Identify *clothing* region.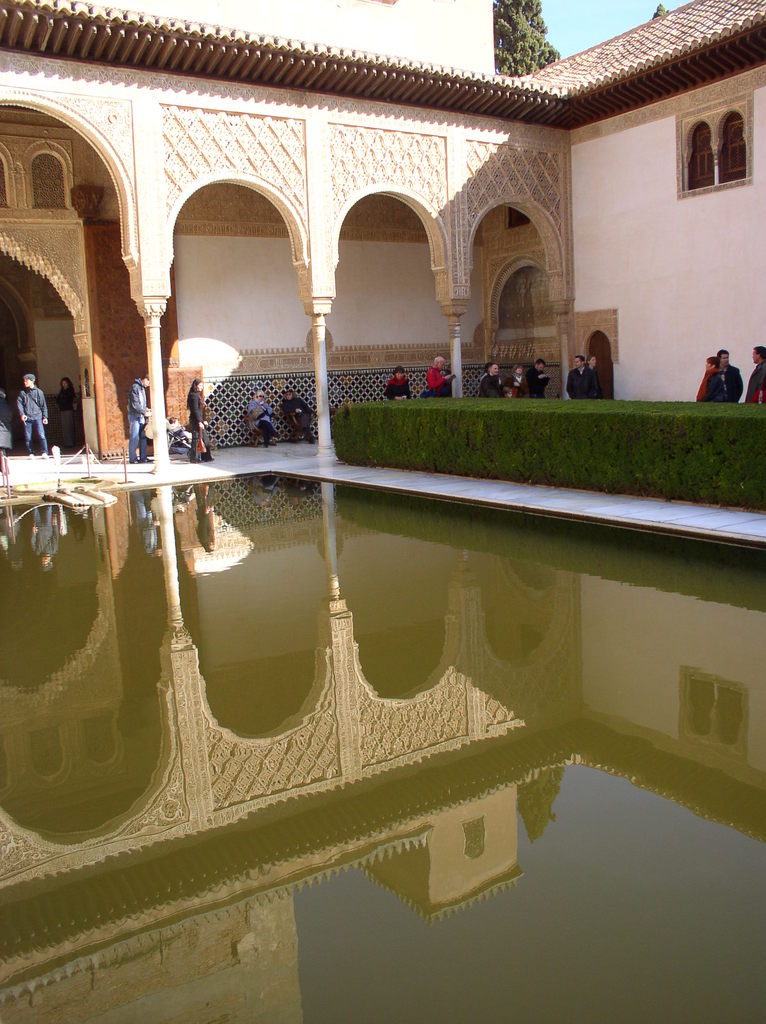
Region: {"left": 276, "top": 398, "right": 322, "bottom": 452}.
